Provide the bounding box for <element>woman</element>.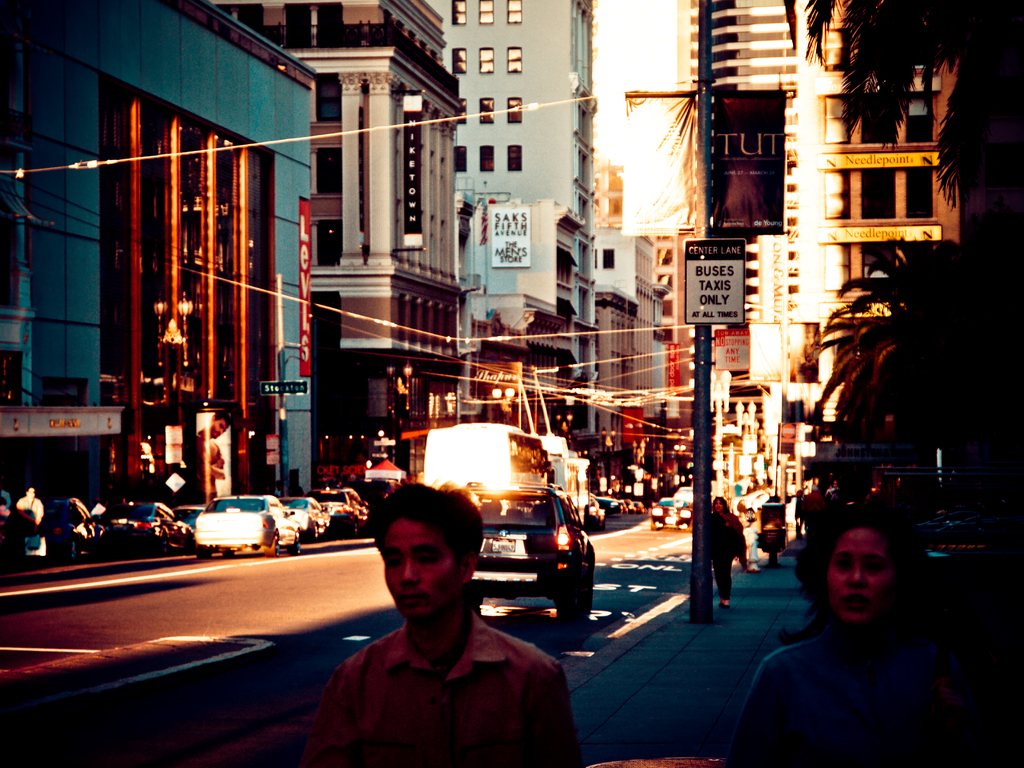
710 498 757 612.
